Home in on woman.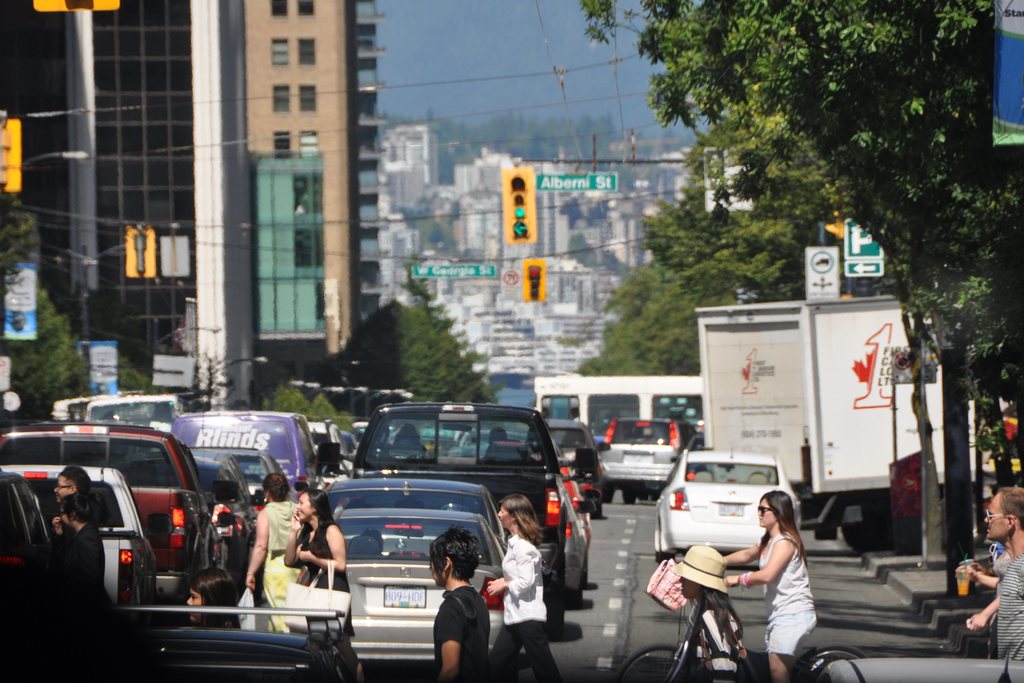
Homed in at crop(672, 545, 748, 682).
